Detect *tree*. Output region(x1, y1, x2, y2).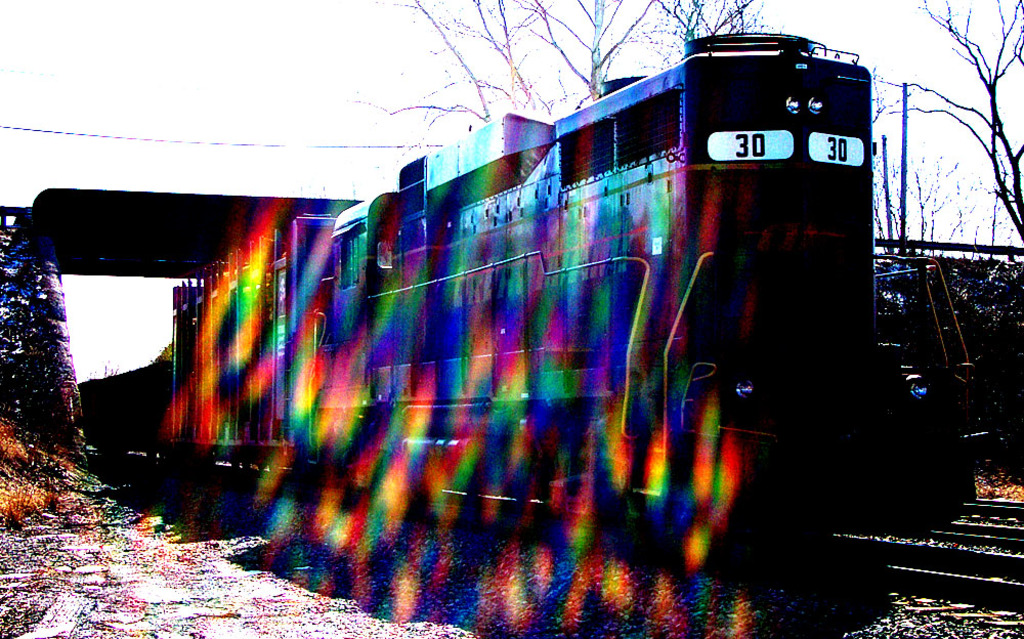
region(857, 0, 1023, 341).
